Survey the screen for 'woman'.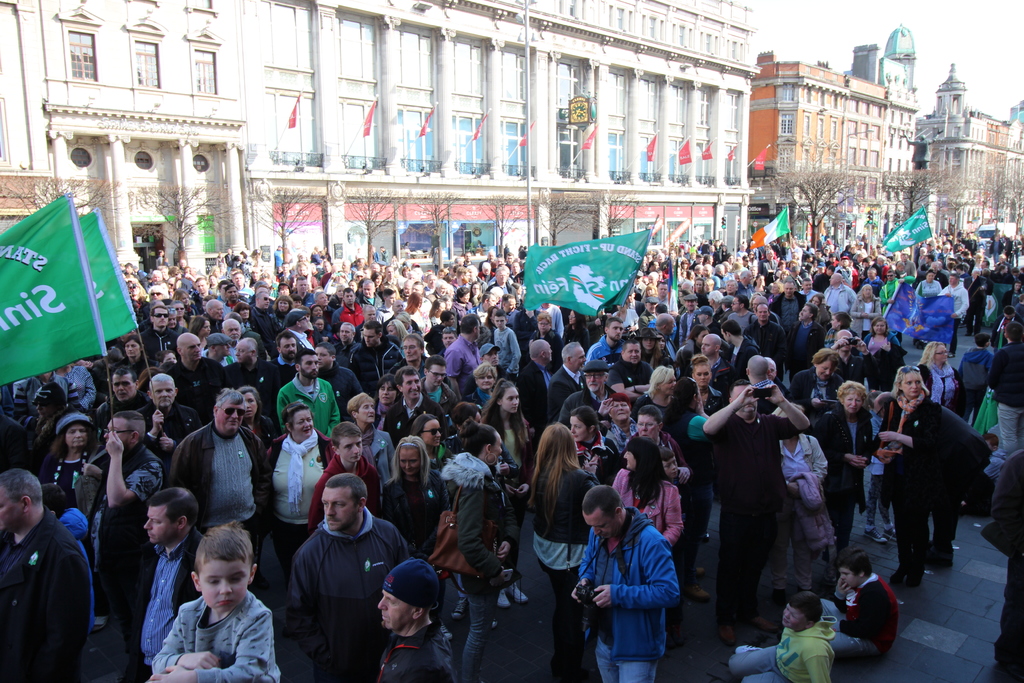
Survey found: region(915, 274, 937, 306).
